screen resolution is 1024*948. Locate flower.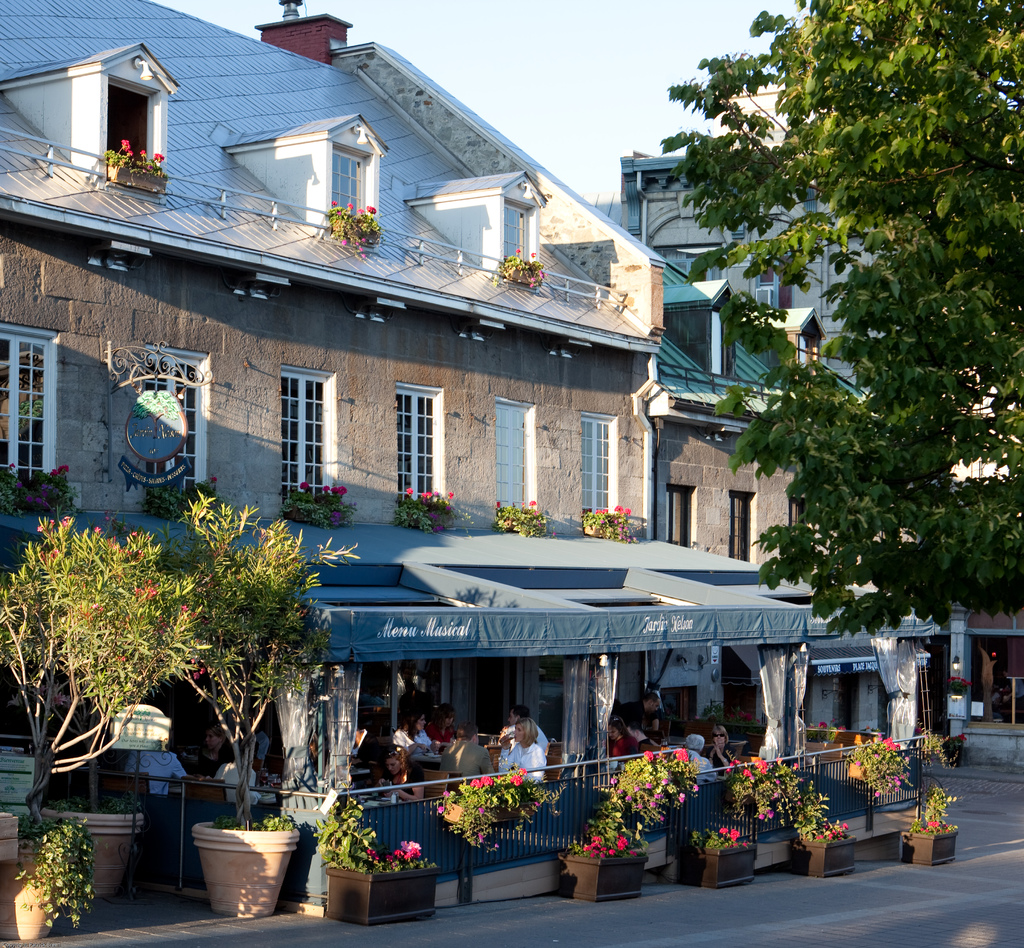
492,842,499,849.
